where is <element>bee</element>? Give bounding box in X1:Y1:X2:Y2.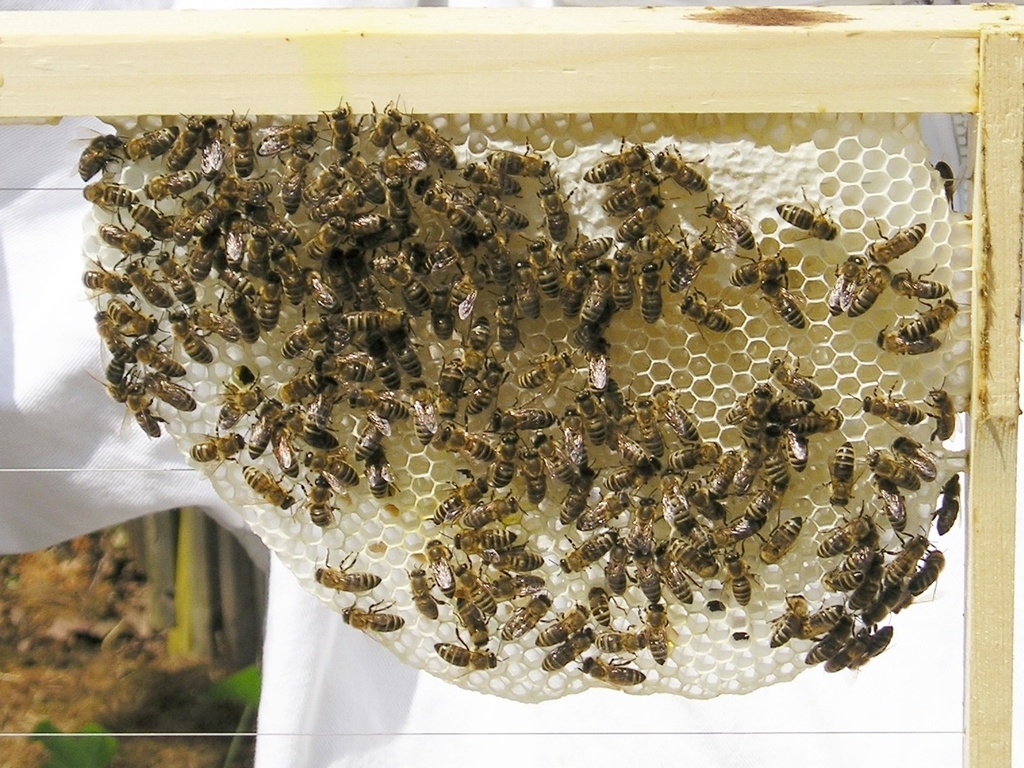
921:379:960:447.
